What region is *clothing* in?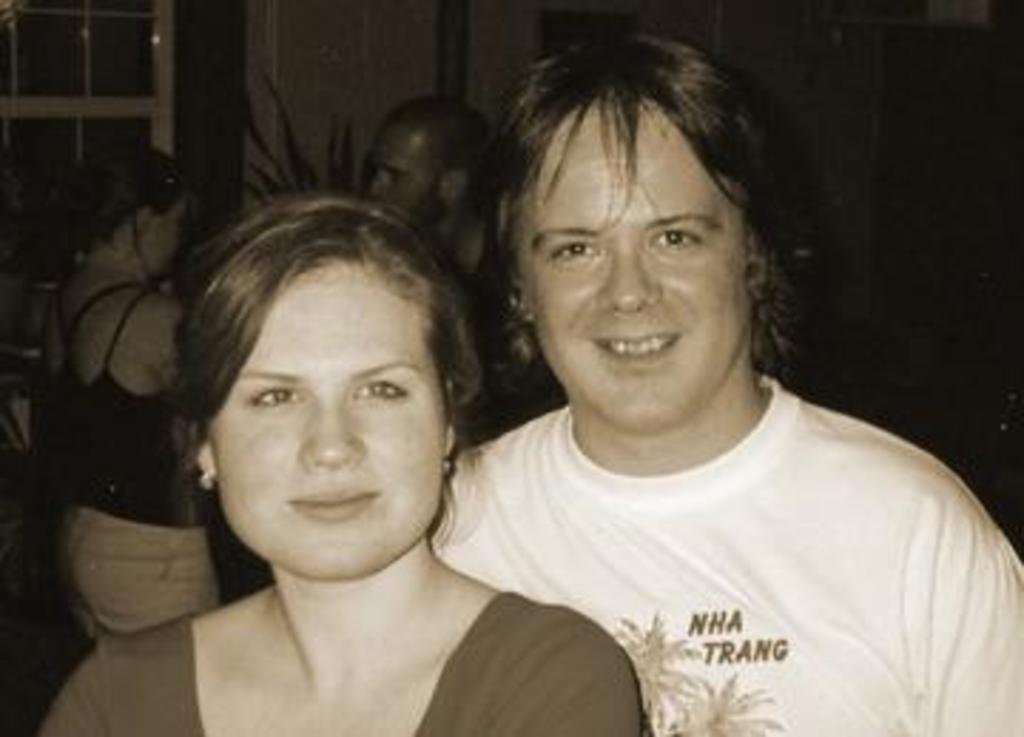
43,279,236,632.
